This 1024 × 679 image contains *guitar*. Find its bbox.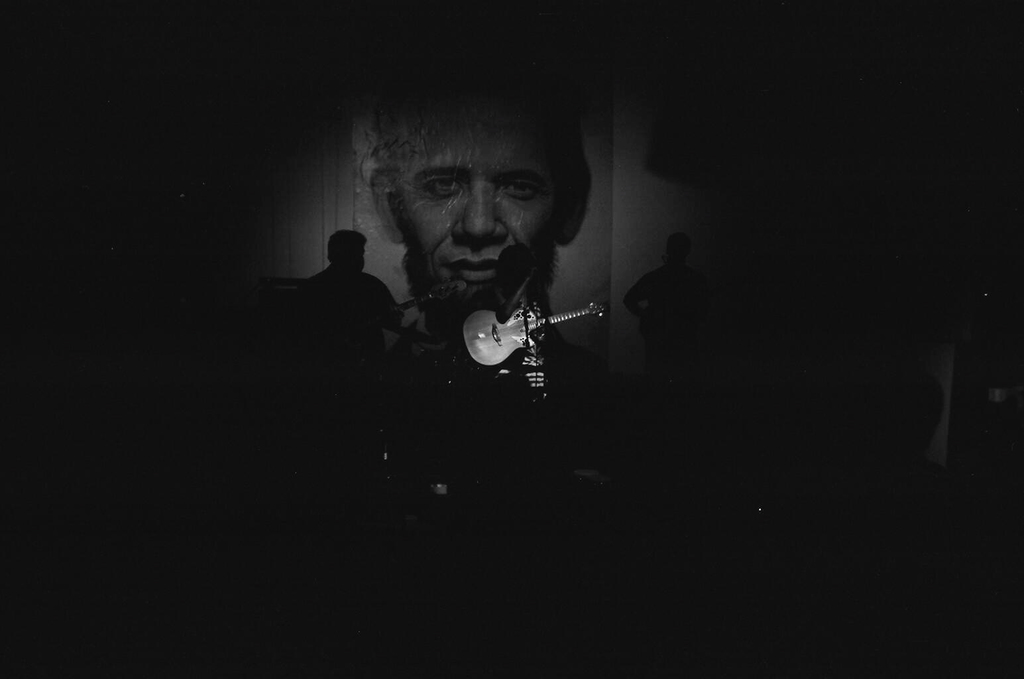
x1=463, y1=301, x2=605, y2=368.
